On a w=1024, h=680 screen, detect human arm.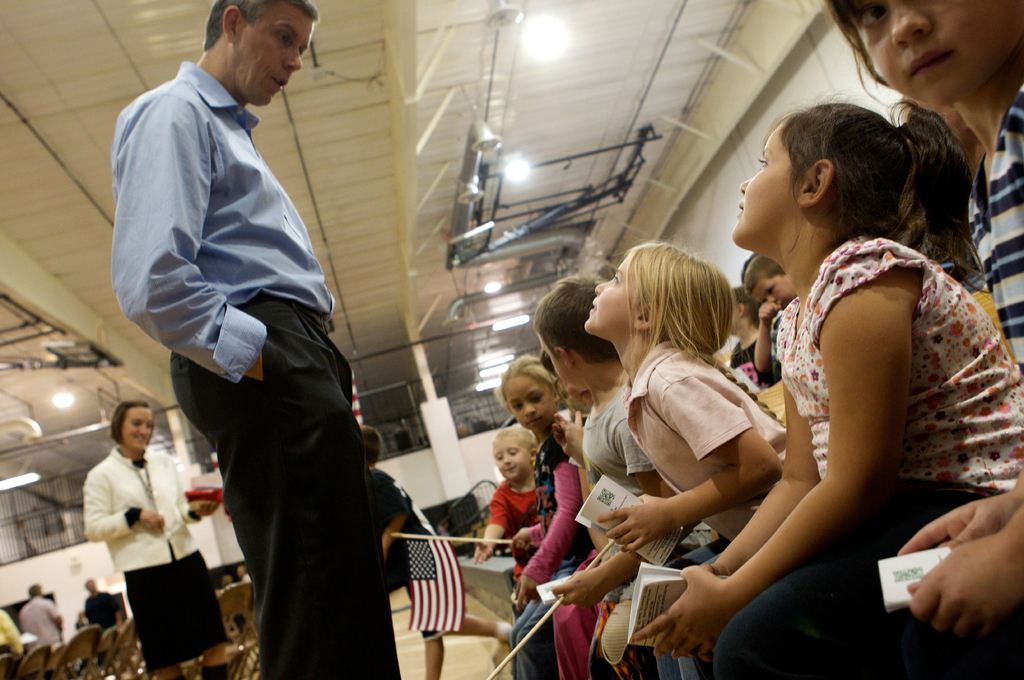
bbox=(37, 593, 70, 633).
